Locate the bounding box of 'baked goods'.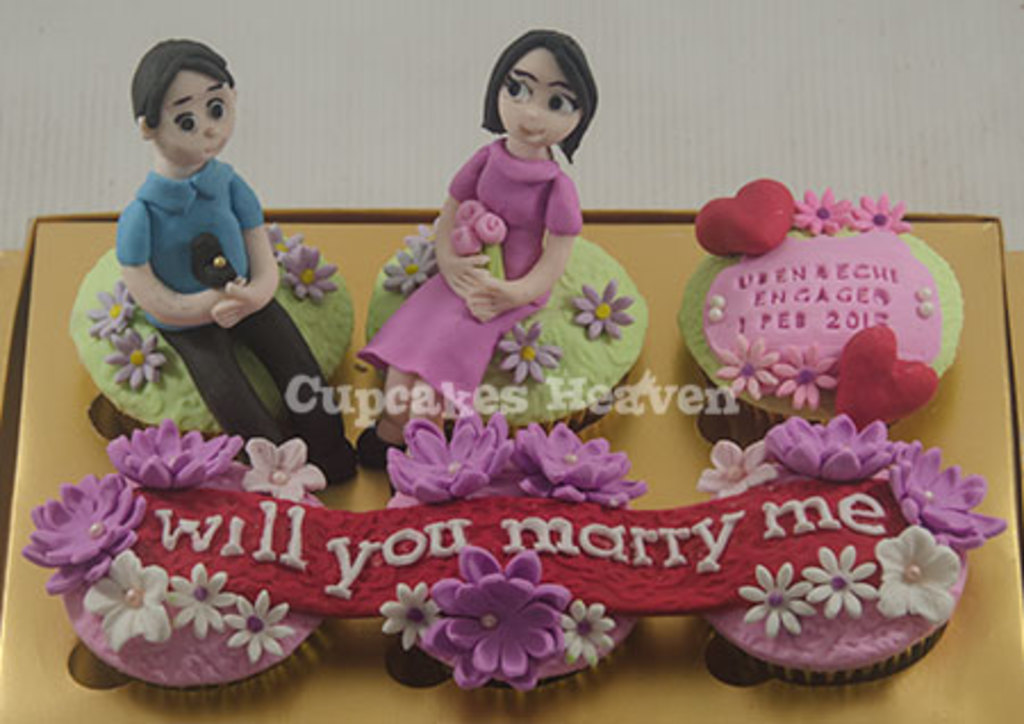
Bounding box: (x1=694, y1=412, x2=1008, y2=688).
